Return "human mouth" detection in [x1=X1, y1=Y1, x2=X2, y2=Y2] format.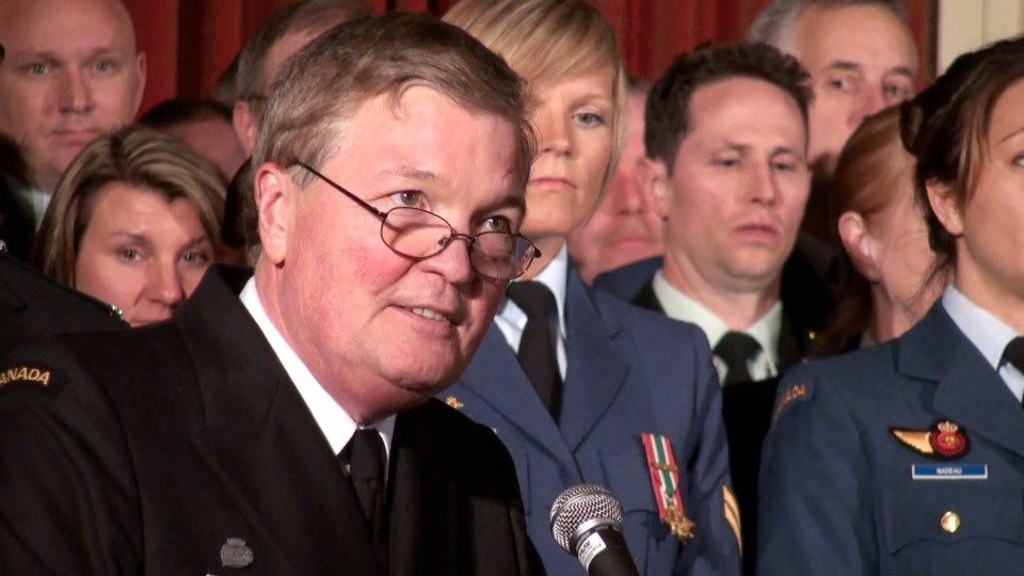
[x1=598, y1=217, x2=659, y2=254].
